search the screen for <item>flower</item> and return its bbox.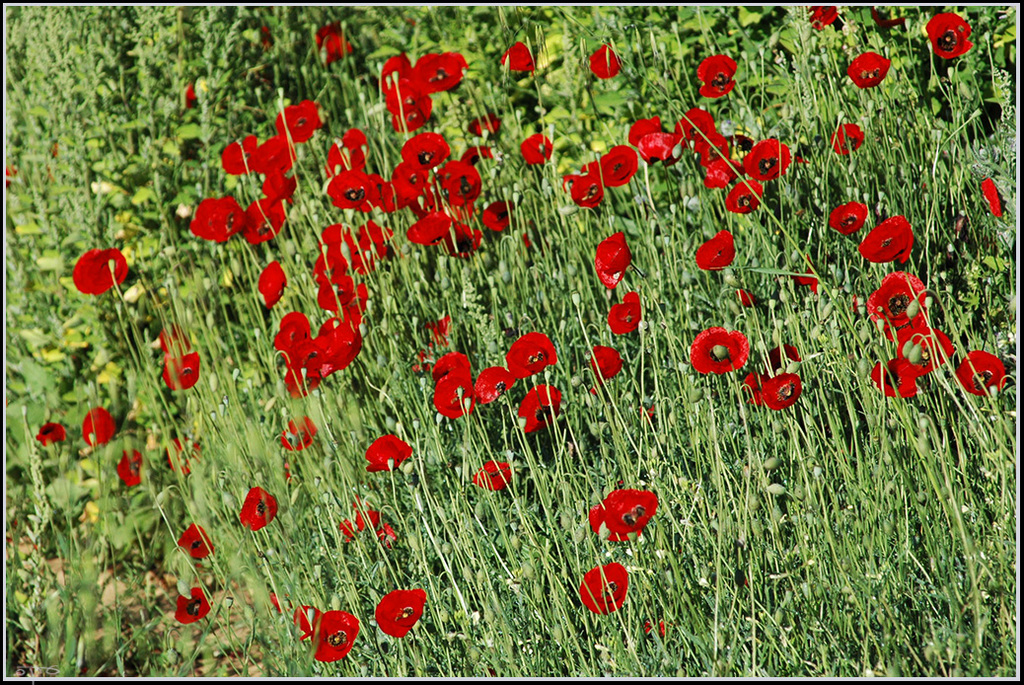
Found: <box>376,588,426,640</box>.
